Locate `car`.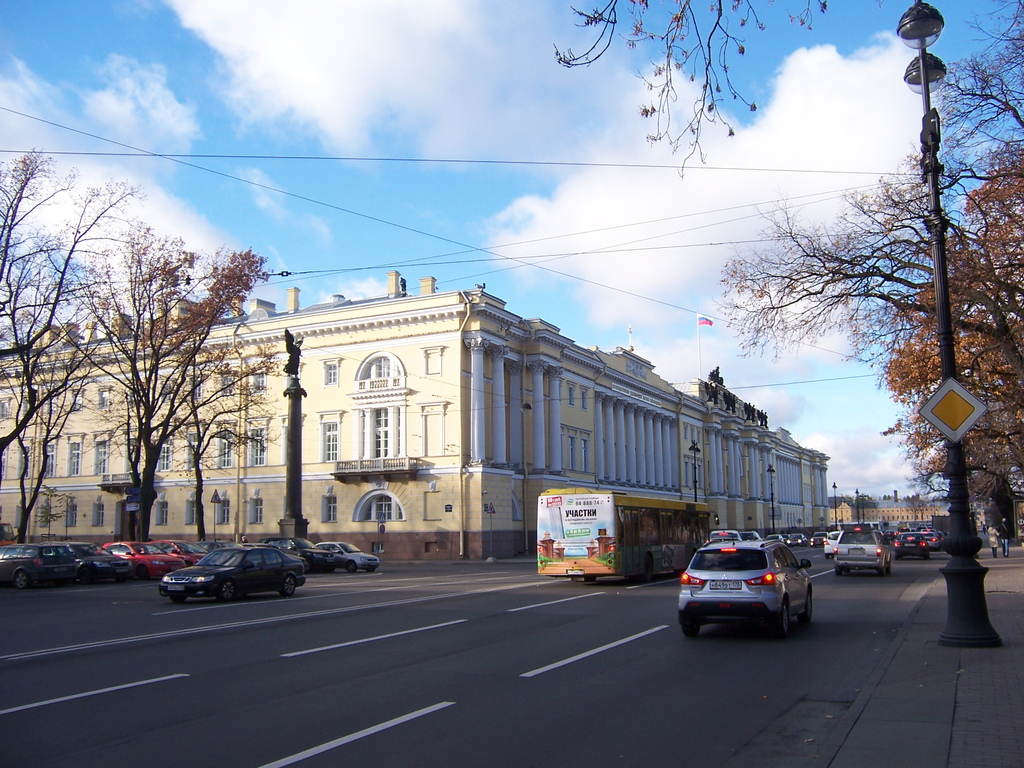
Bounding box: rect(834, 522, 895, 578).
